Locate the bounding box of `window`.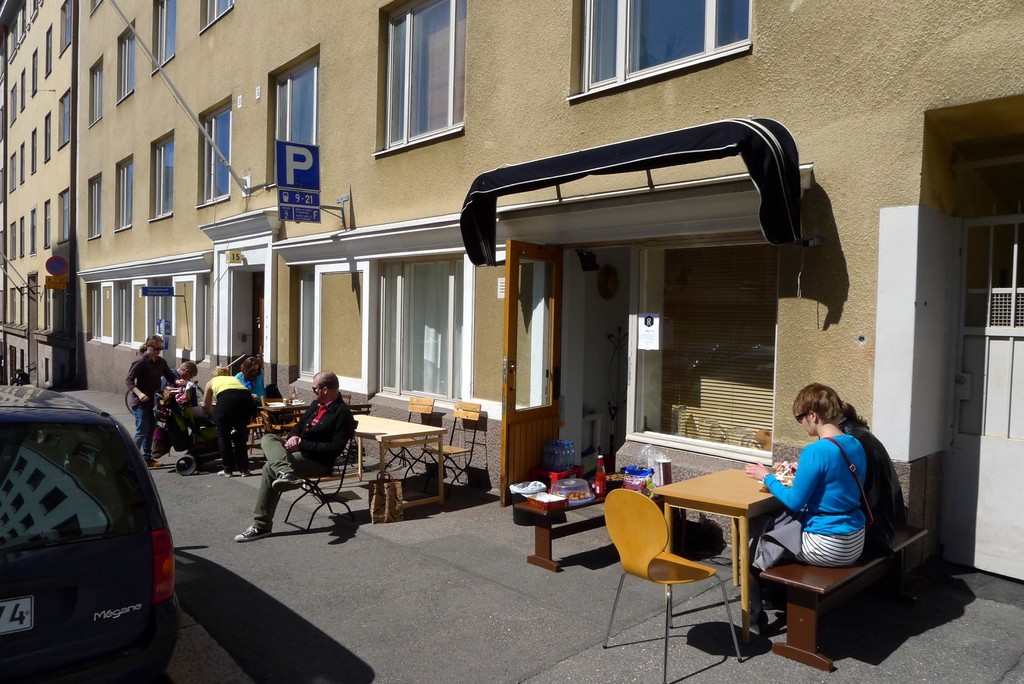
Bounding box: (x1=196, y1=0, x2=233, y2=37).
